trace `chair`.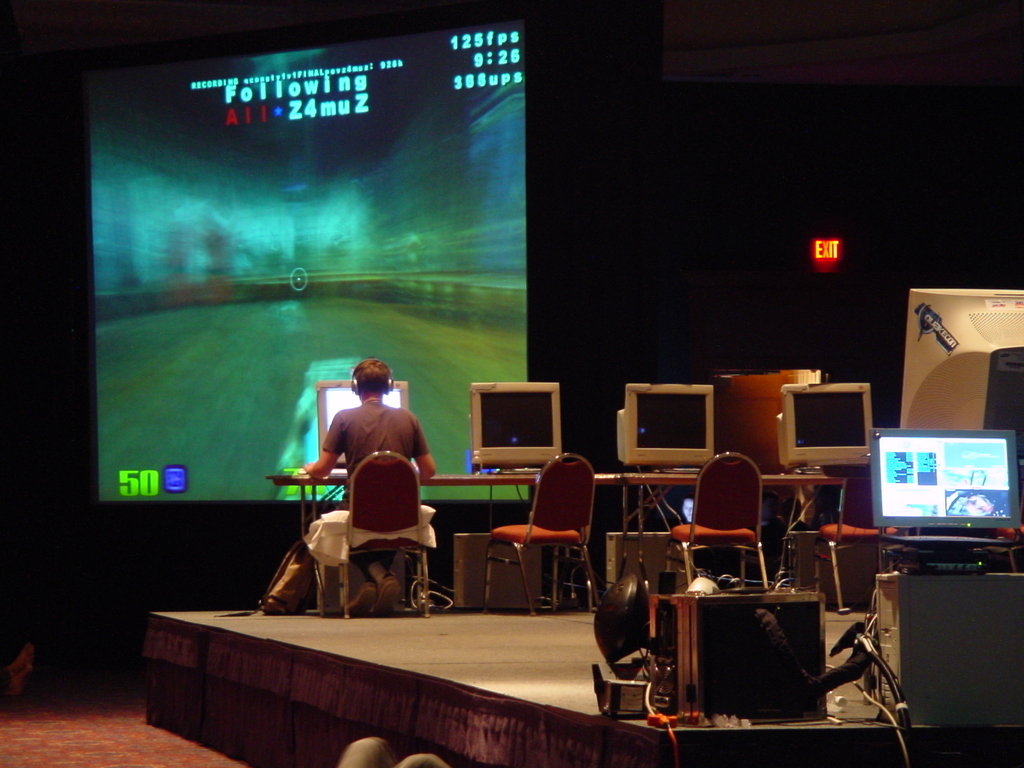
Traced to l=821, t=468, r=893, b=611.
